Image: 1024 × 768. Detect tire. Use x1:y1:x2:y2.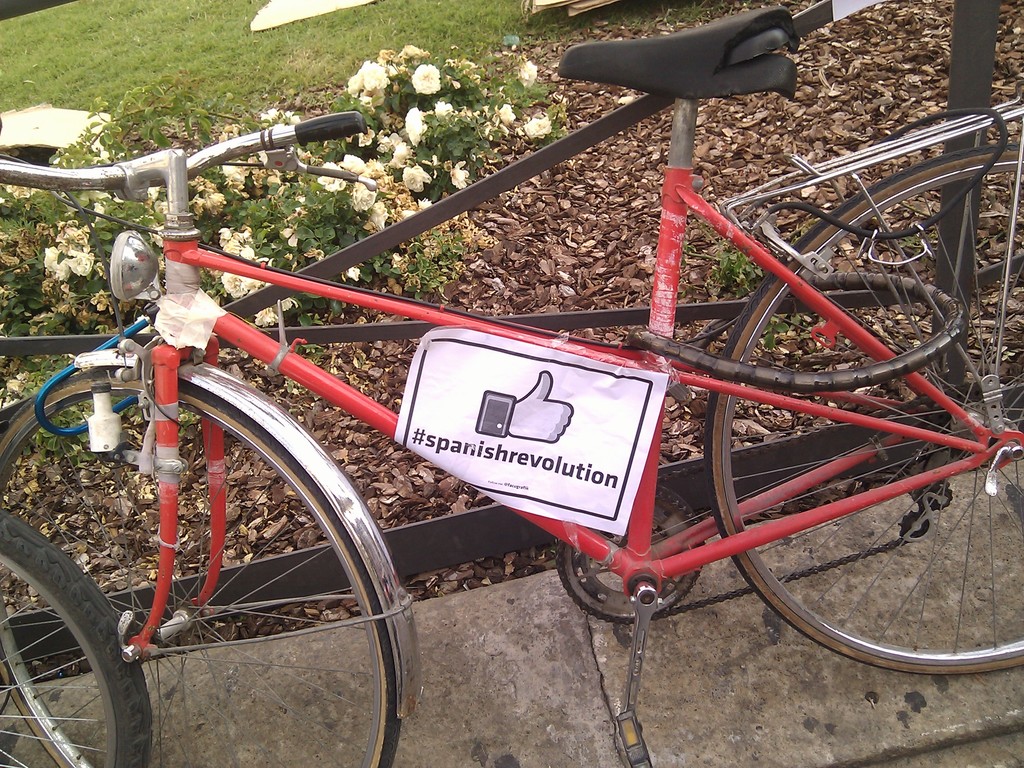
3:541:143:758.
